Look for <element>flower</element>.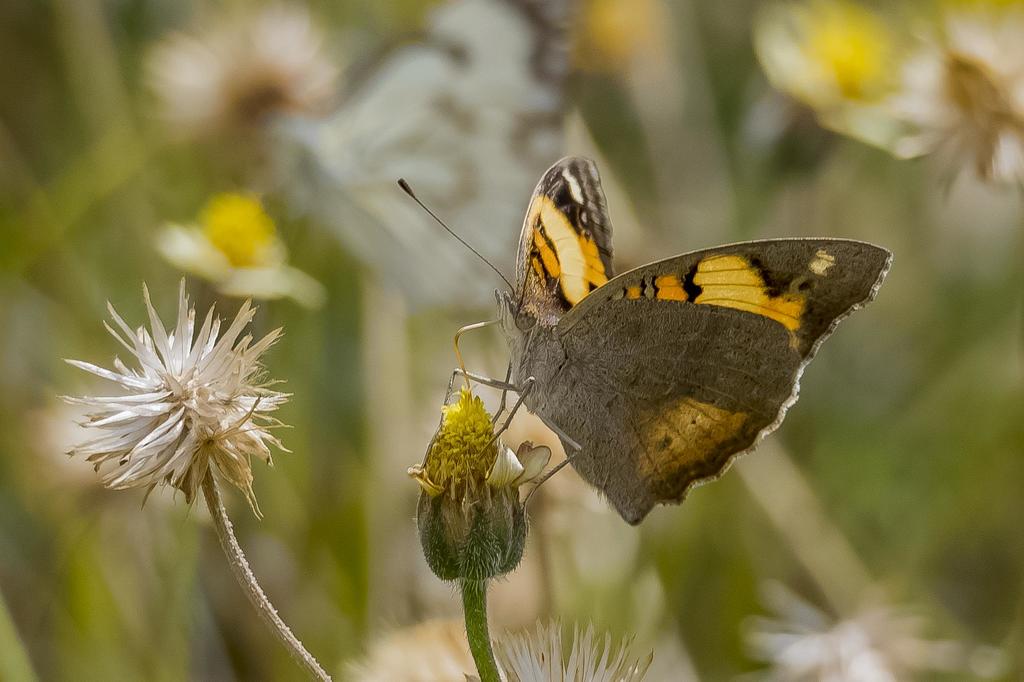
Found: bbox(465, 615, 652, 681).
